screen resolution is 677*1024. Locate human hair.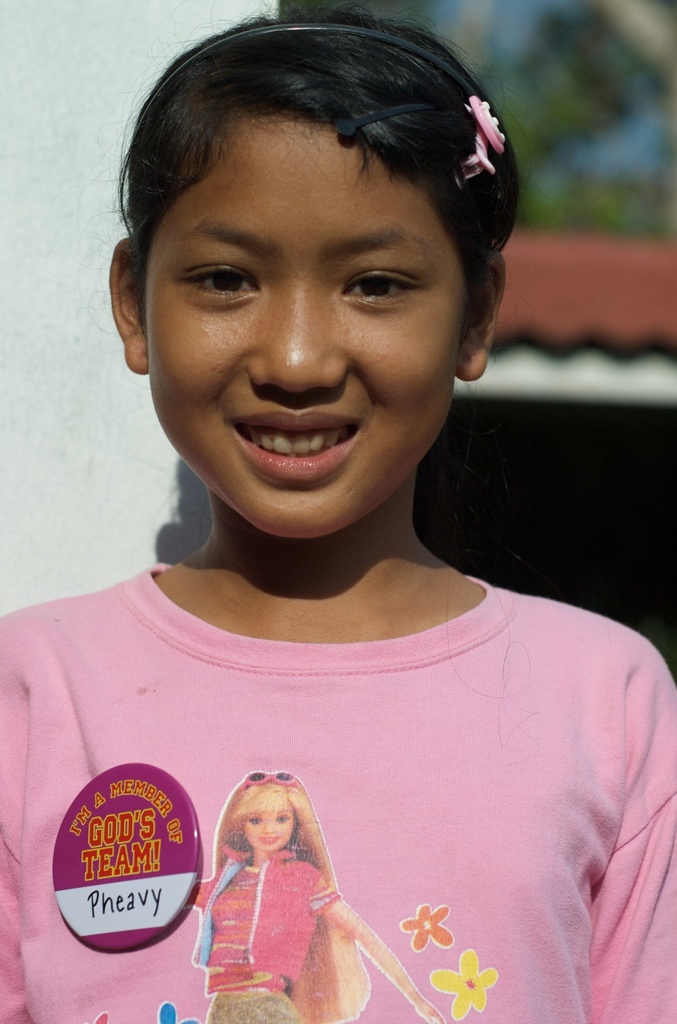
Rect(115, 0, 527, 280).
